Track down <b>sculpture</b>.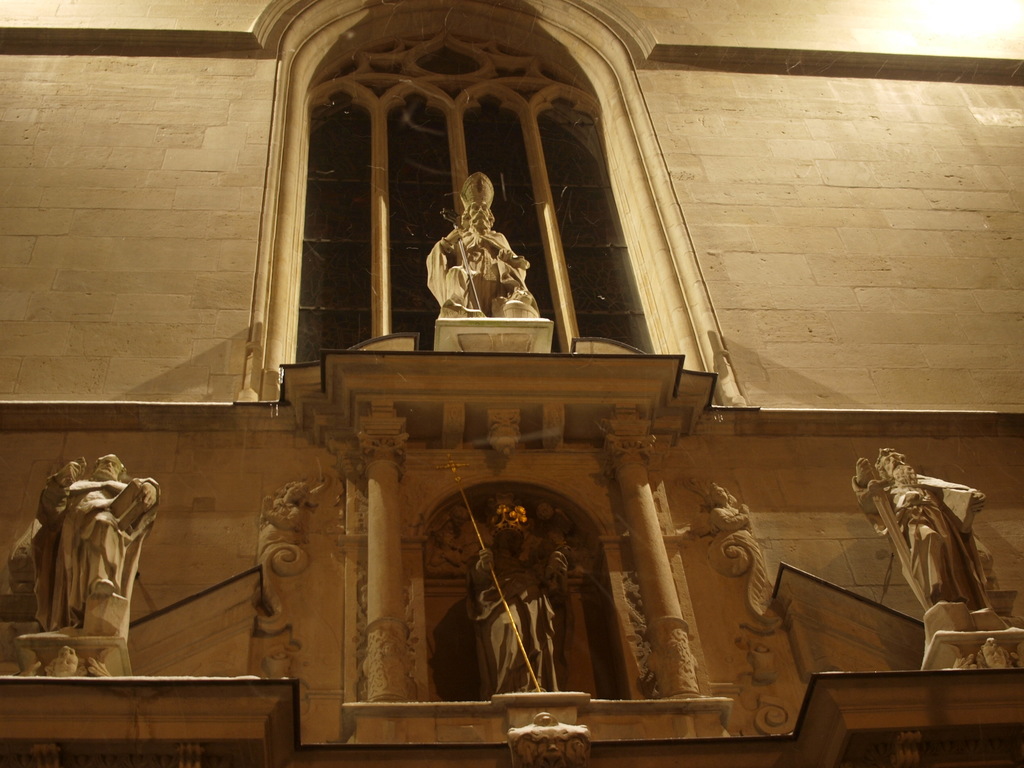
Tracked to Rect(424, 166, 538, 323).
